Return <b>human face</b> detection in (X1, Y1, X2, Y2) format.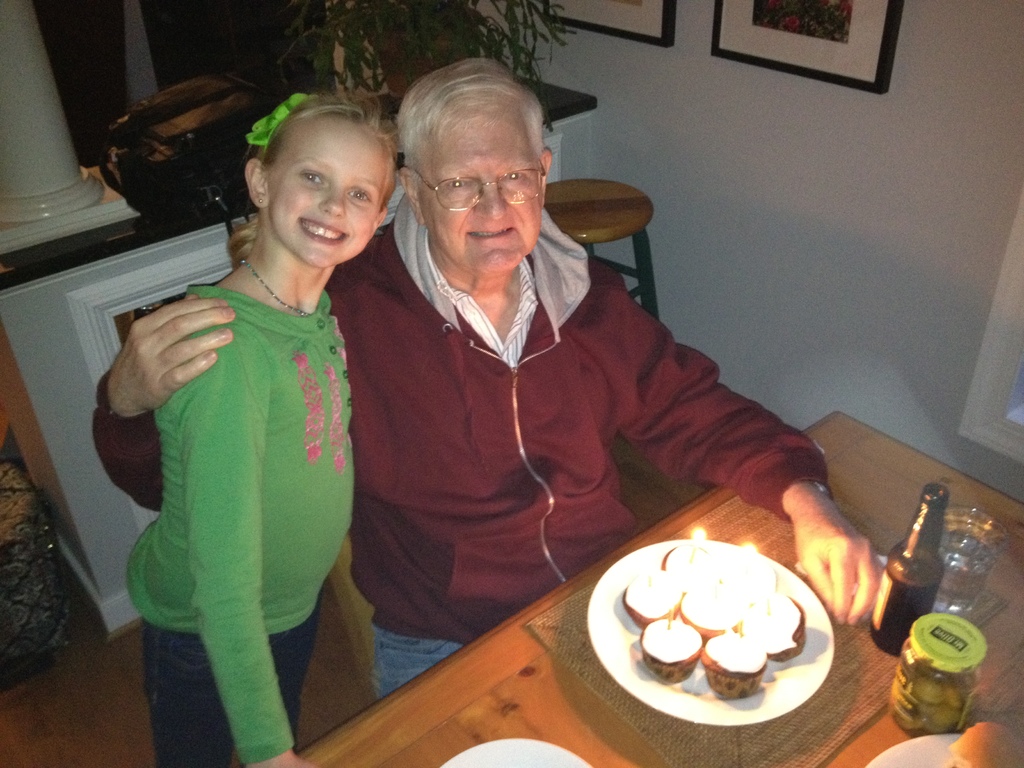
(265, 113, 394, 261).
